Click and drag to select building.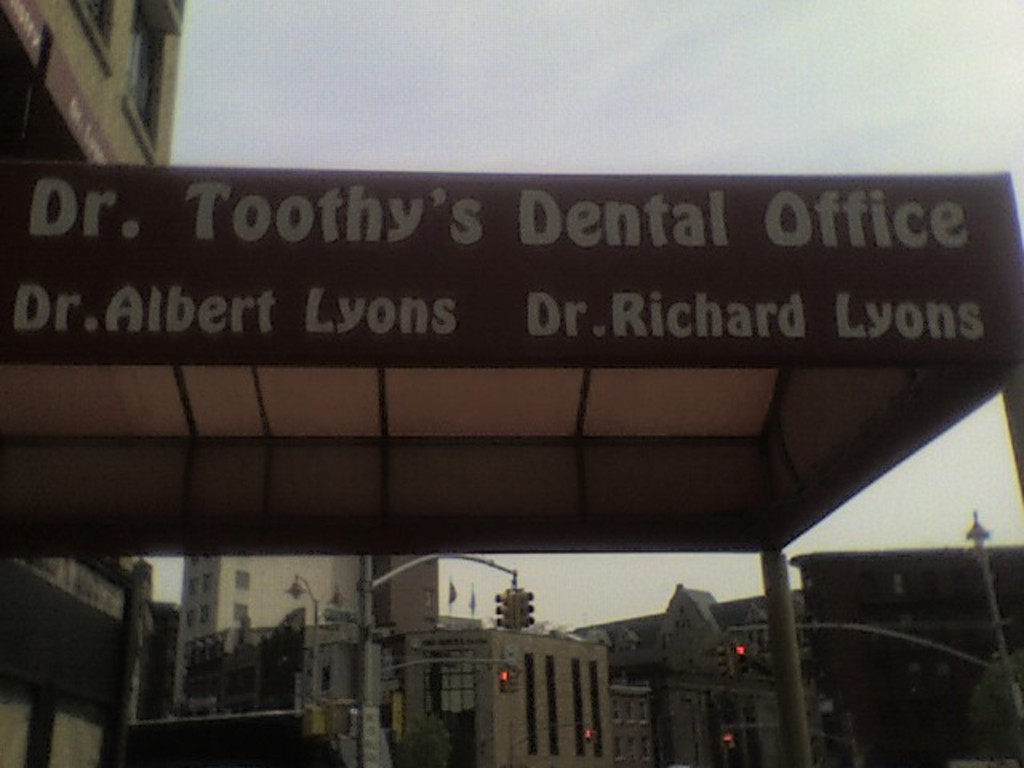
Selection: locate(0, 0, 184, 766).
